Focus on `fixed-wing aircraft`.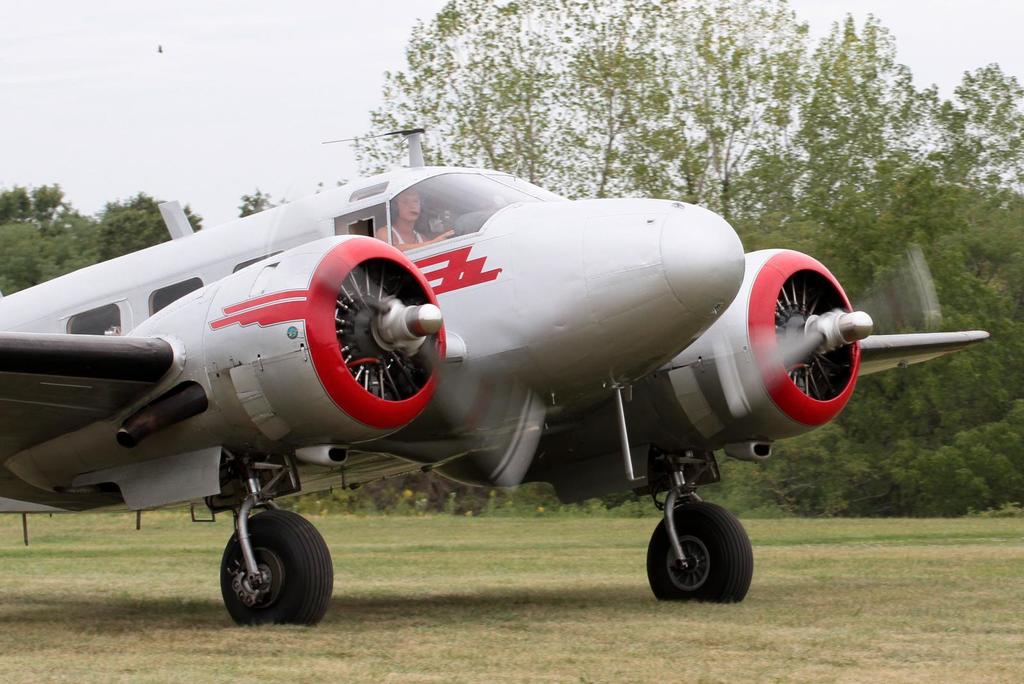
Focused at box=[0, 126, 991, 640].
